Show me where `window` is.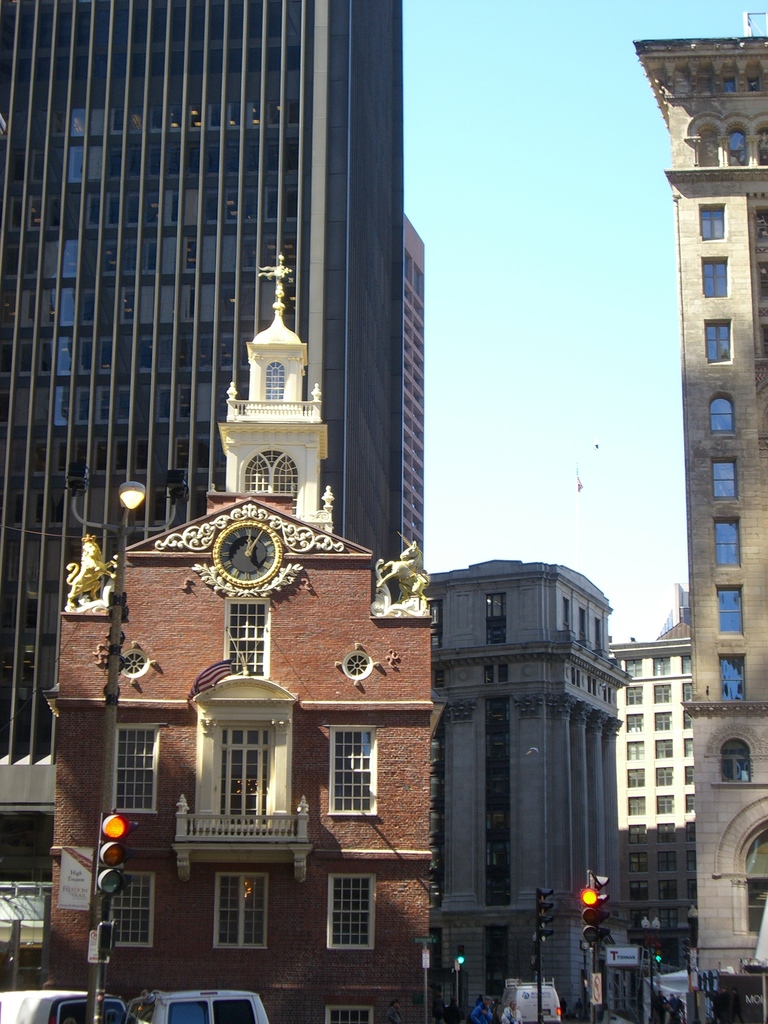
`window` is at [x1=728, y1=128, x2=746, y2=163].
